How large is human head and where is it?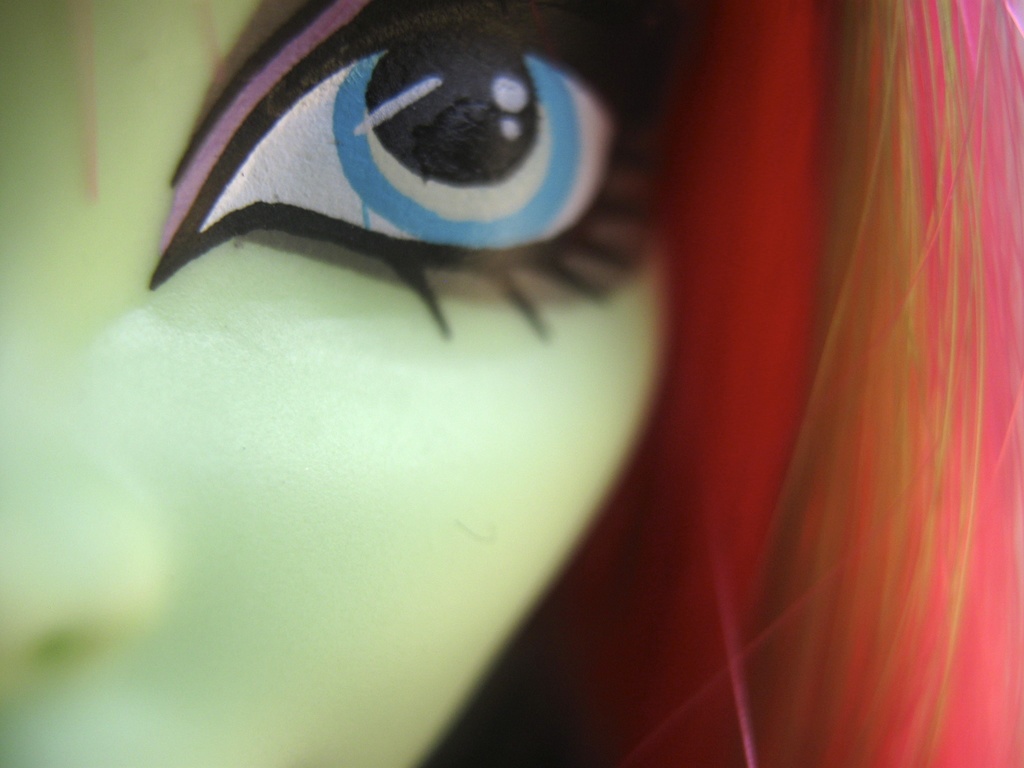
Bounding box: (left=36, top=0, right=728, bottom=714).
